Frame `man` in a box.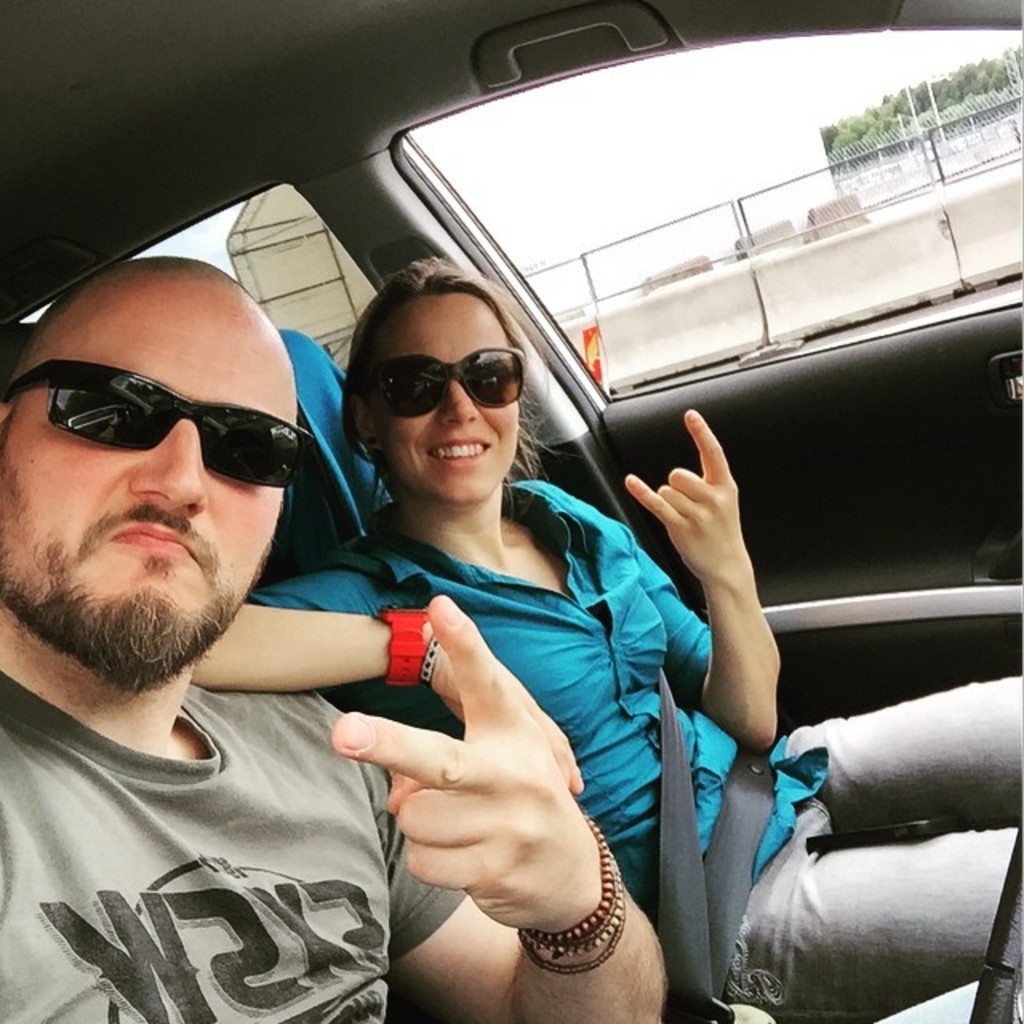
x1=0 y1=259 x2=493 y2=1022.
